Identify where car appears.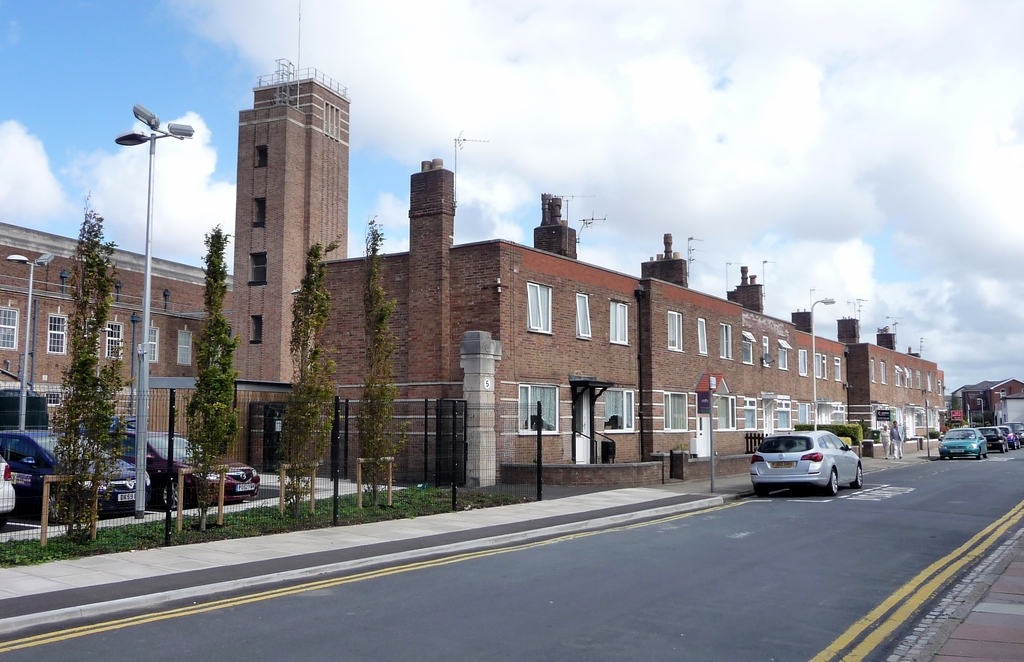
Appears at {"x1": 0, "y1": 456, "x2": 16, "y2": 516}.
